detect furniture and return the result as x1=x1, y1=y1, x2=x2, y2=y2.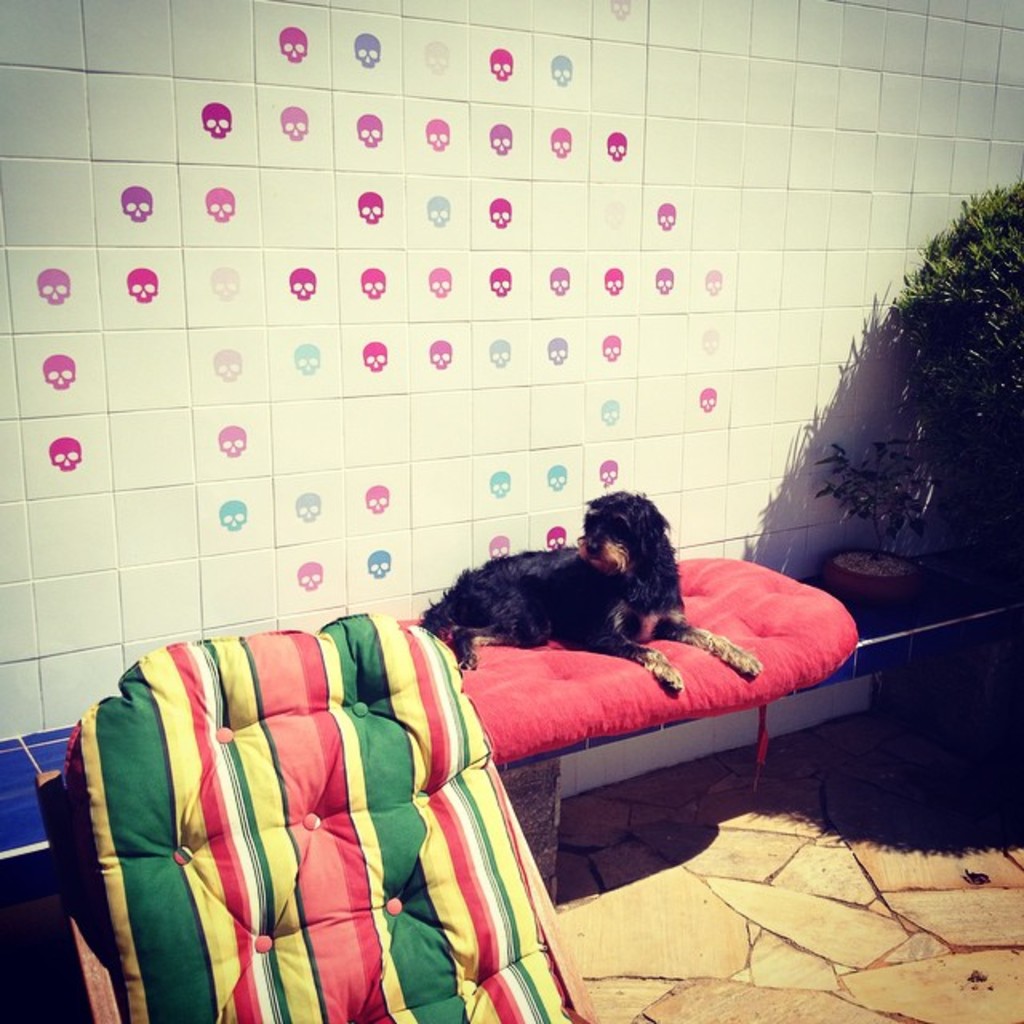
x1=37, y1=613, x2=605, y2=1022.
